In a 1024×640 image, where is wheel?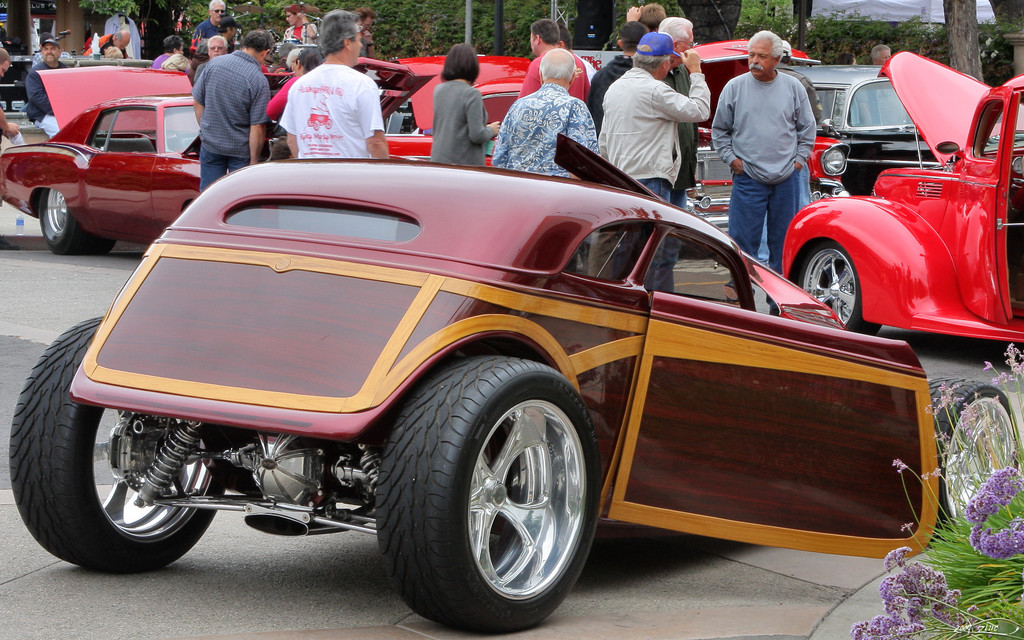
8 316 231 575.
